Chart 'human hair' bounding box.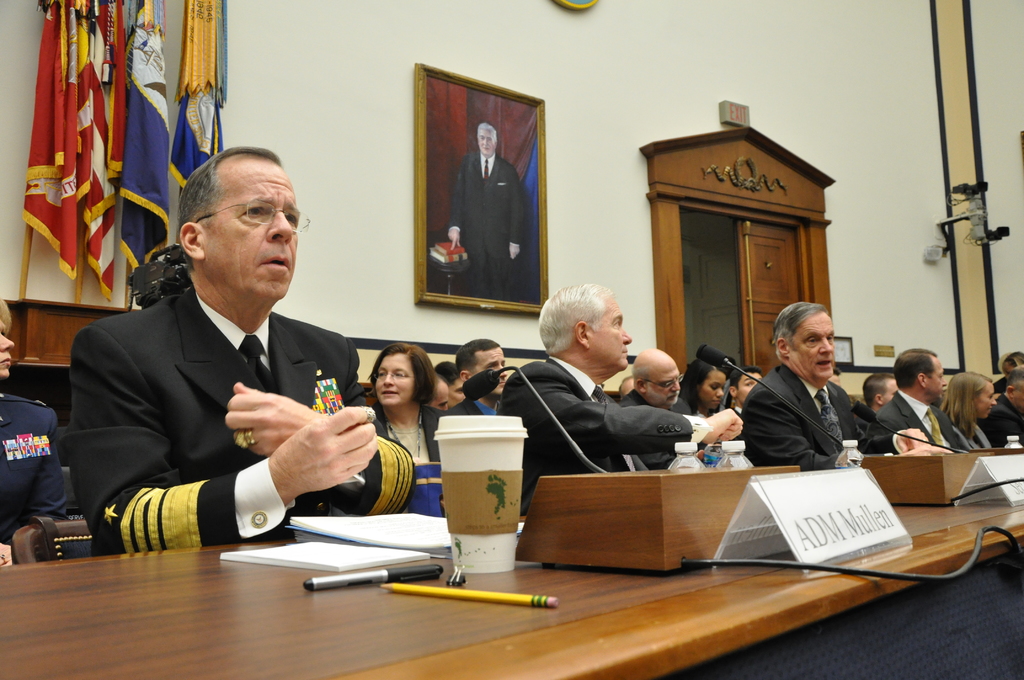
Charted: 369:339:438:410.
